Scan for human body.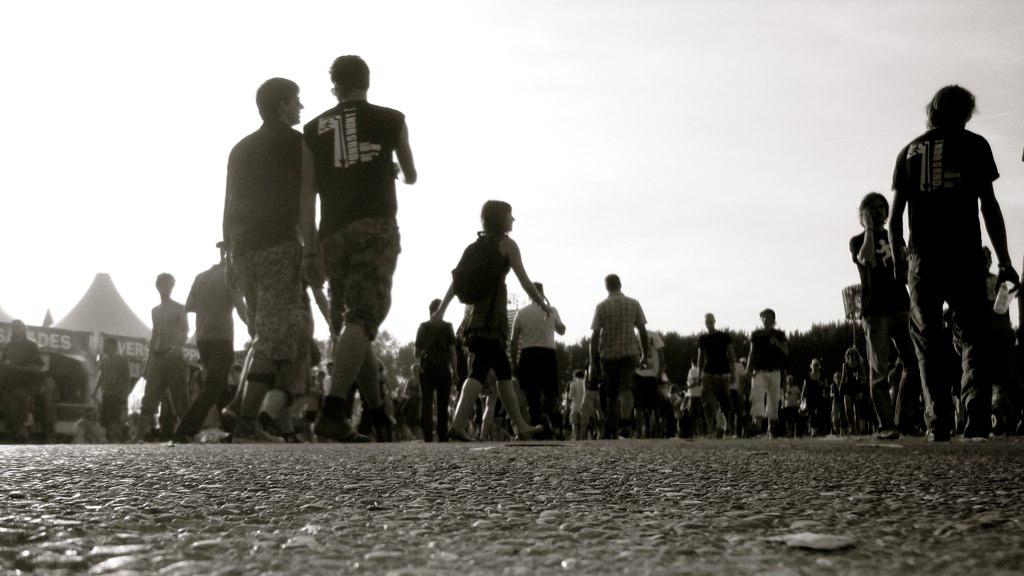
Scan result: x1=801 y1=355 x2=820 y2=431.
